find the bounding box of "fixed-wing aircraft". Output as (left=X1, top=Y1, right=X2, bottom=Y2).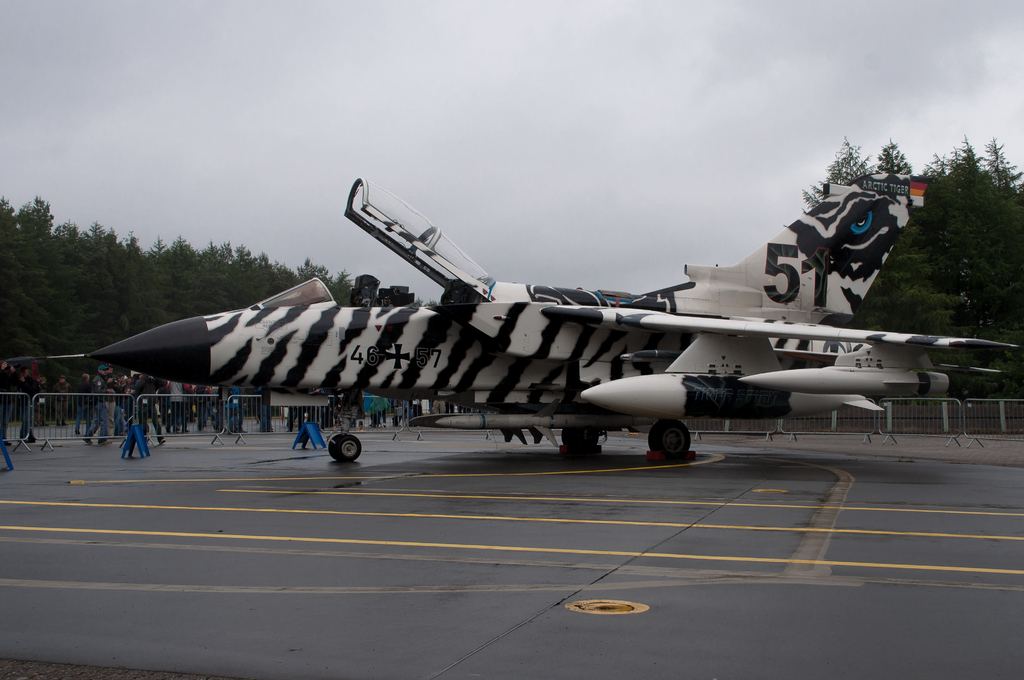
(left=36, top=166, right=1023, bottom=466).
